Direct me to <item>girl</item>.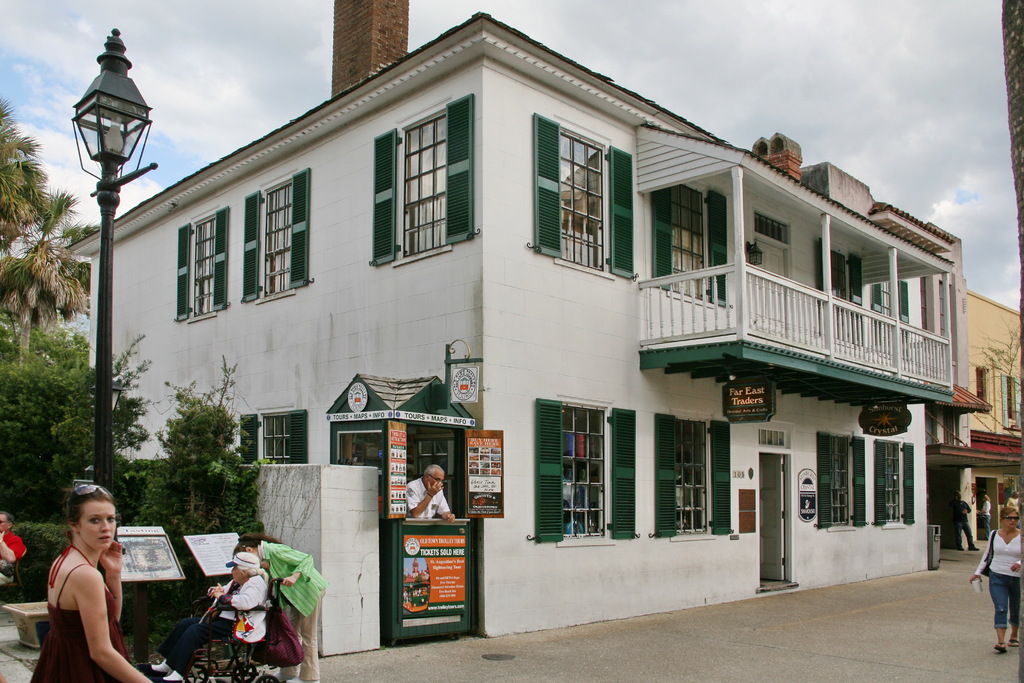
Direction: x1=31 y1=486 x2=154 y2=682.
